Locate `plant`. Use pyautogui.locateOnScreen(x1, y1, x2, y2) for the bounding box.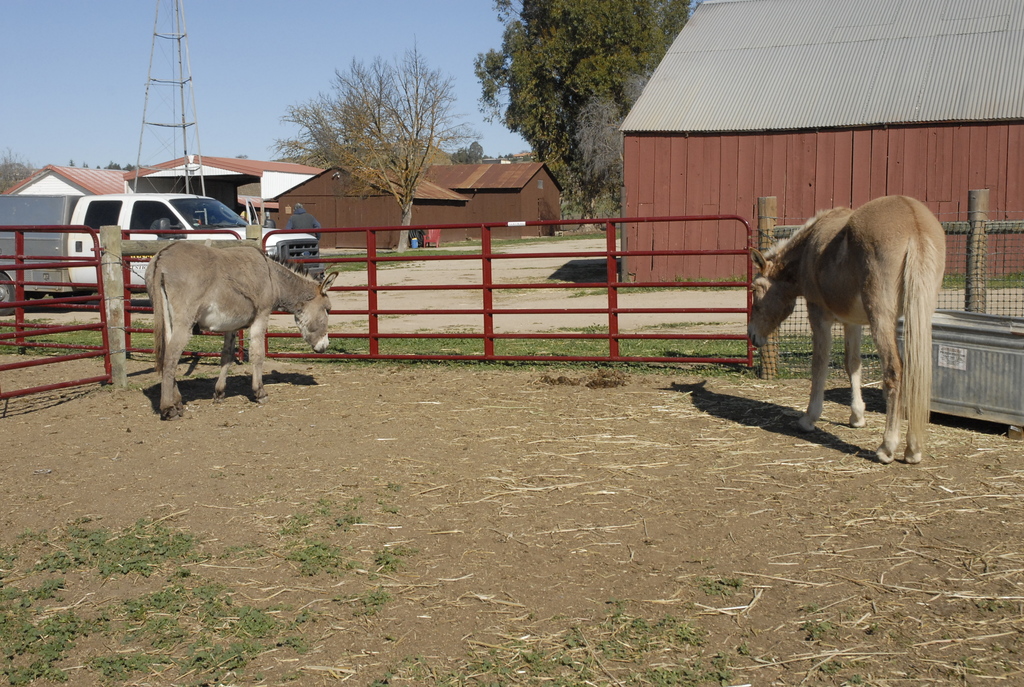
pyautogui.locateOnScreen(17, 530, 34, 541).
